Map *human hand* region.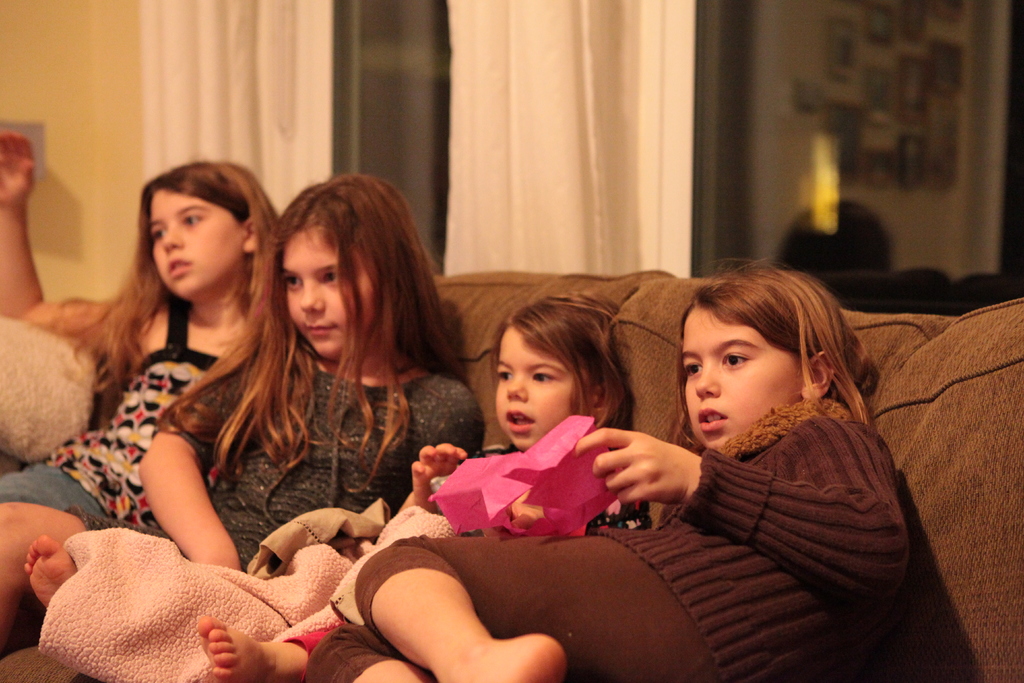
Mapped to crop(0, 129, 38, 209).
